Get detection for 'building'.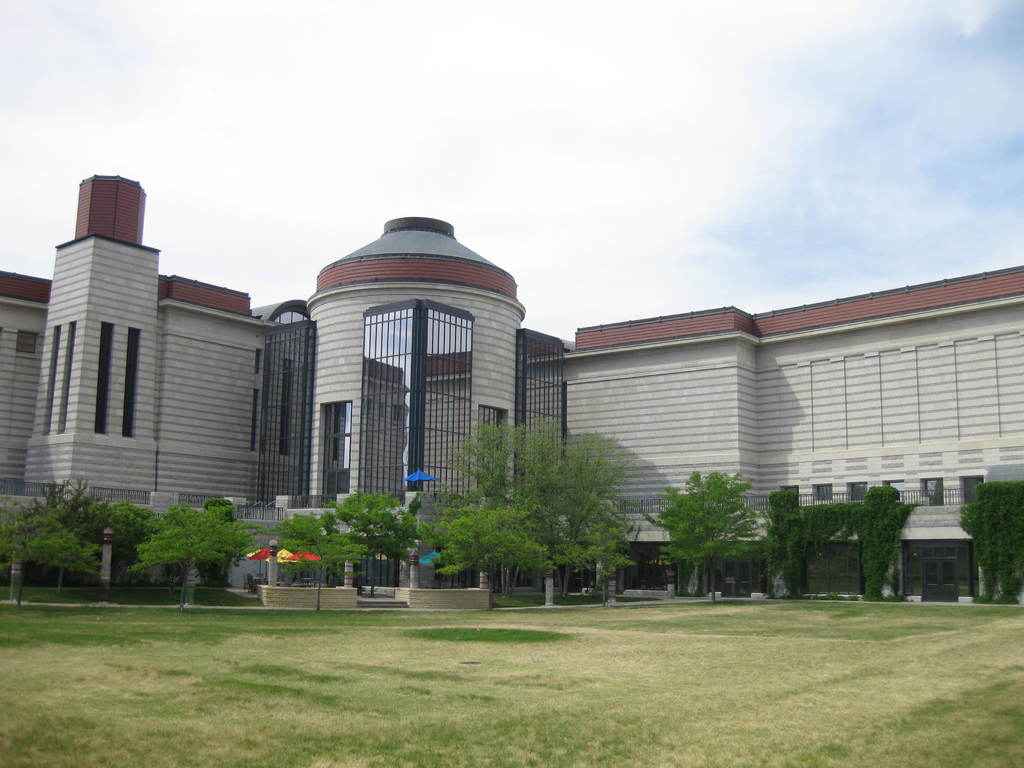
Detection: rect(0, 175, 1023, 603).
